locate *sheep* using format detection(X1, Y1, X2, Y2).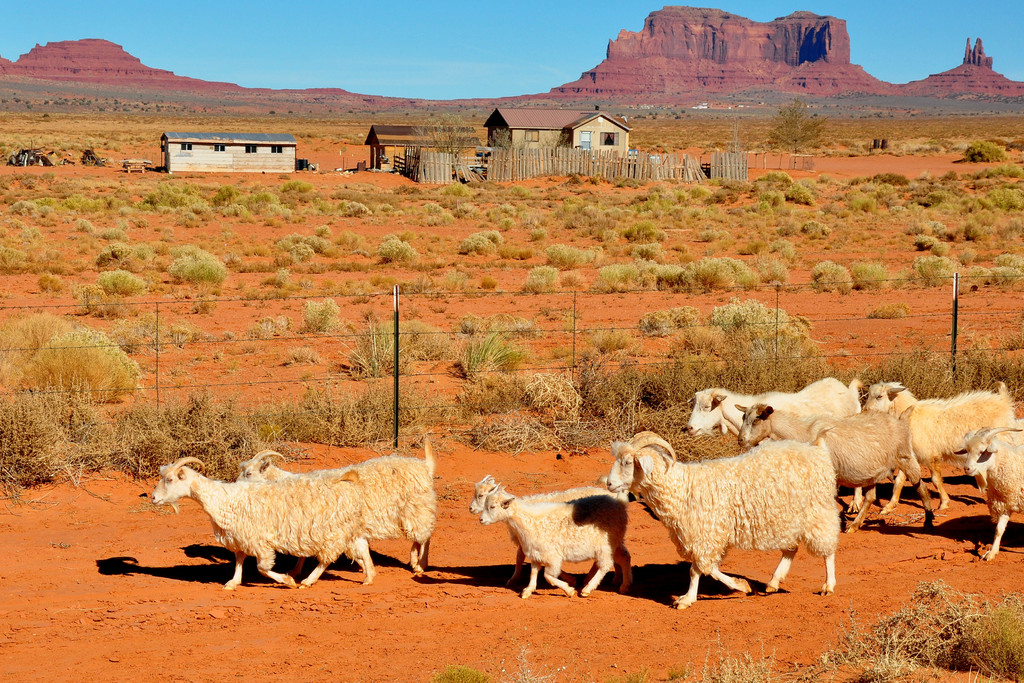
detection(619, 448, 859, 602).
